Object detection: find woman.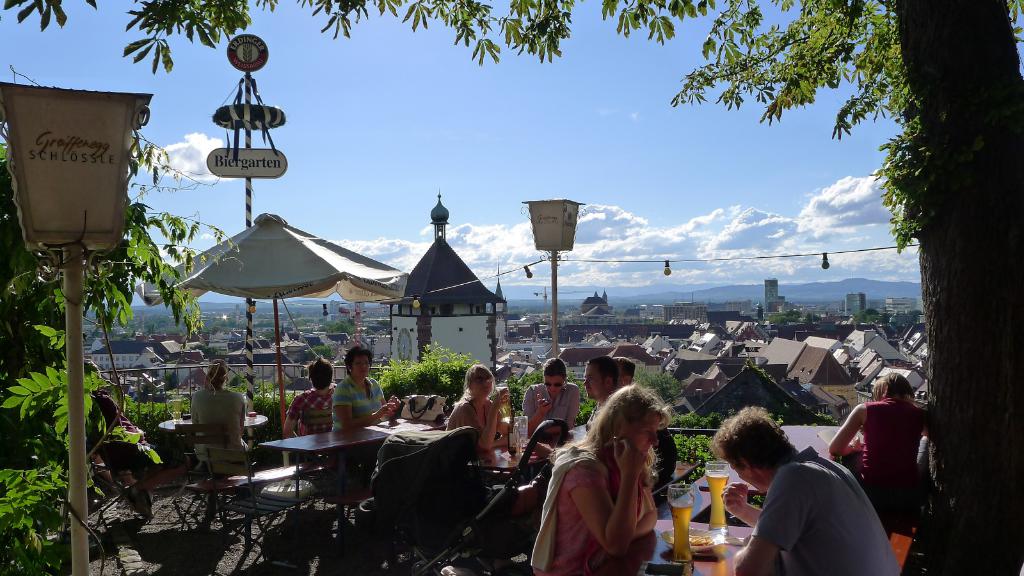
(x1=329, y1=345, x2=404, y2=426).
